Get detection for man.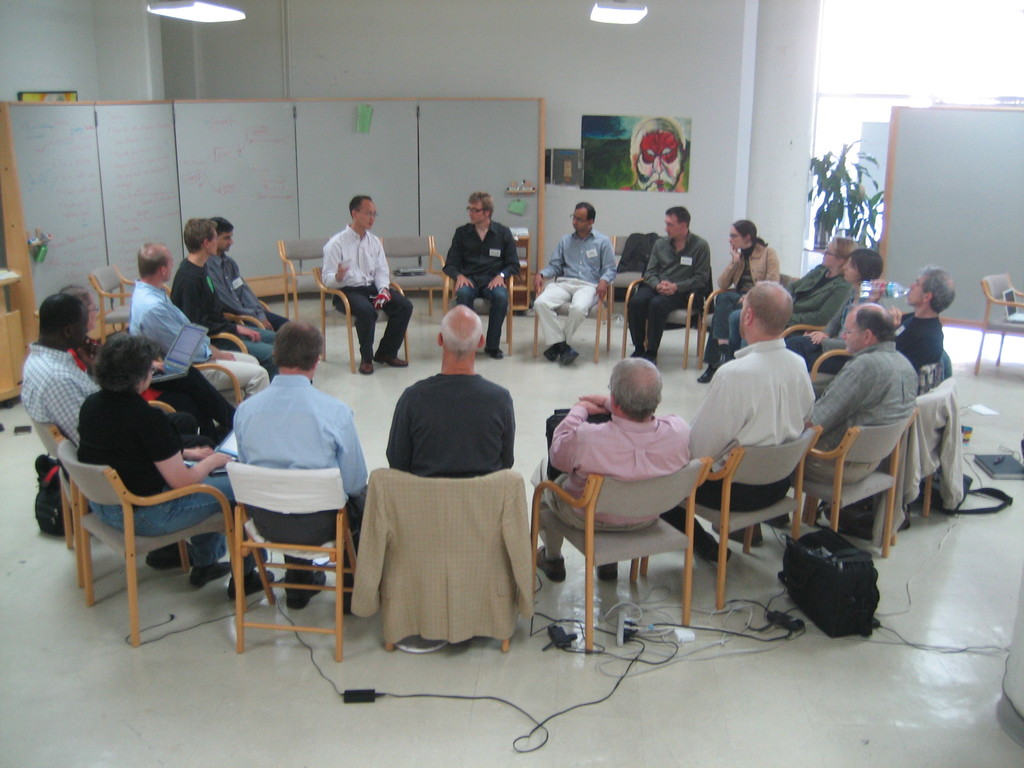
Detection: 662 277 819 555.
